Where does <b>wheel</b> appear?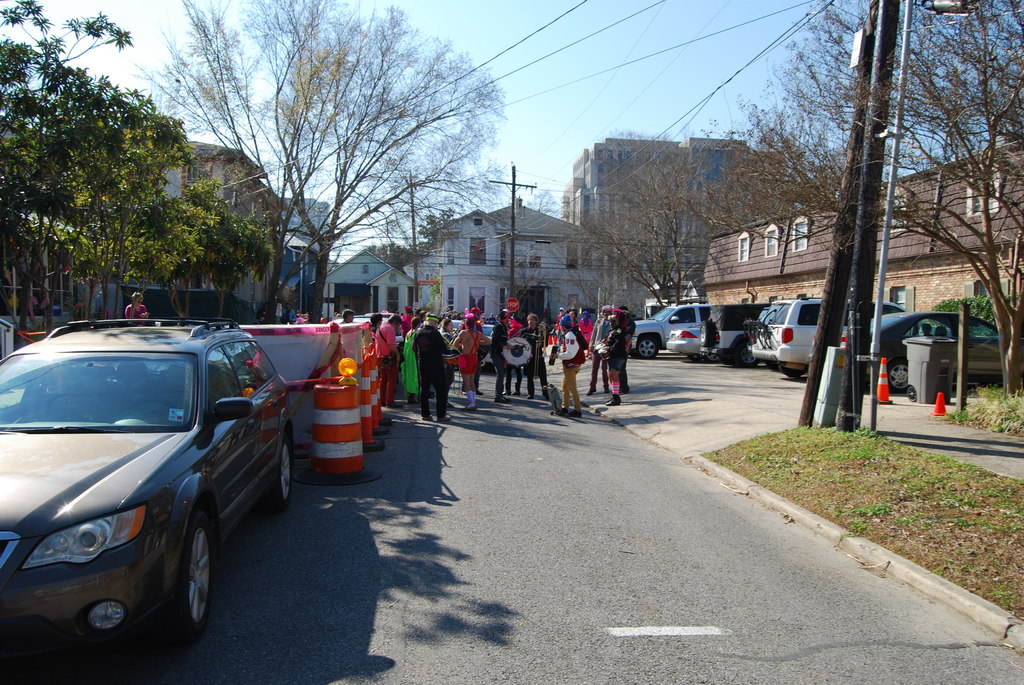
Appears at <box>886,358,909,397</box>.
